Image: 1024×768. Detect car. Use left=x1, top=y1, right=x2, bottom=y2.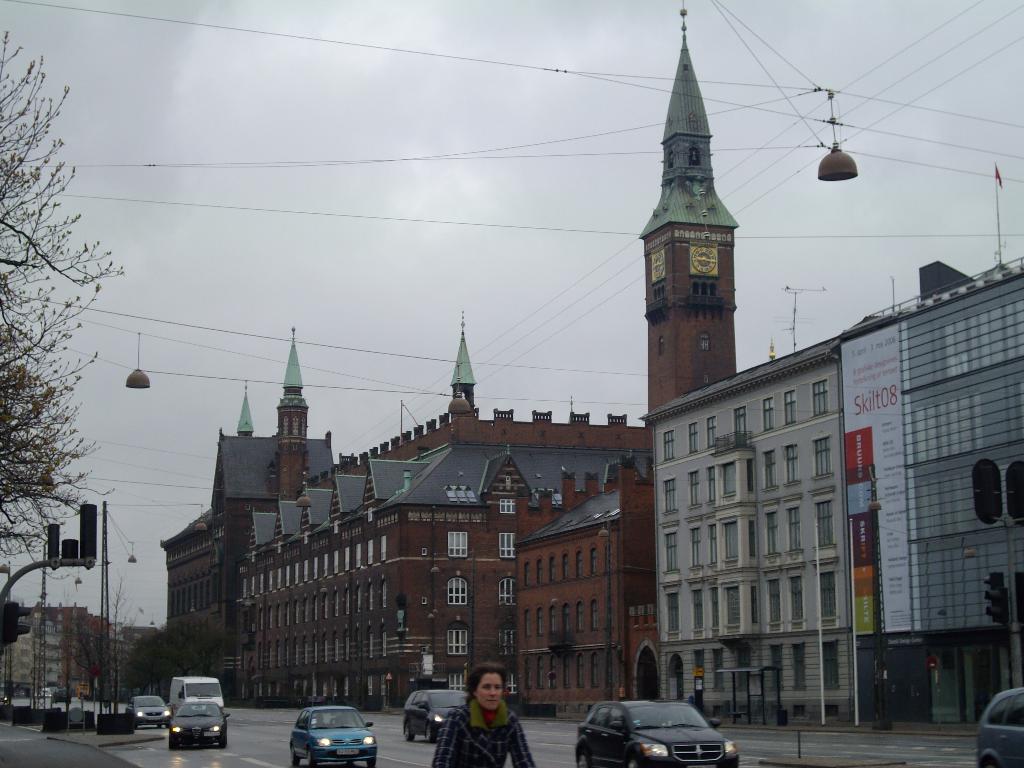
left=401, top=689, right=468, bottom=744.
